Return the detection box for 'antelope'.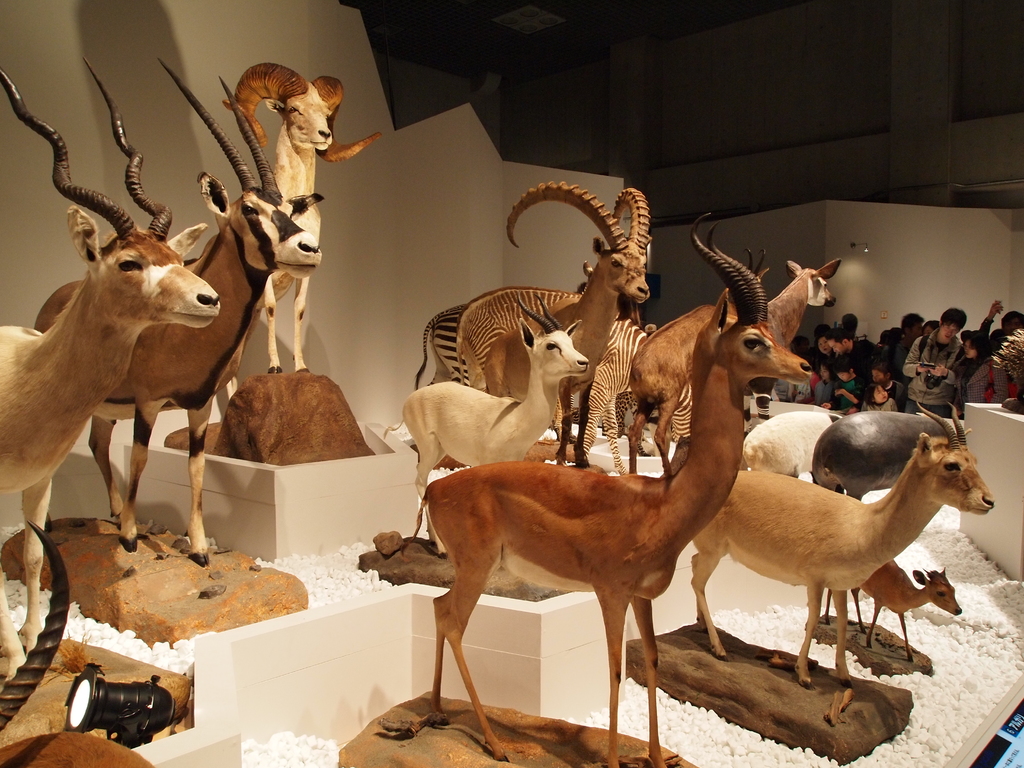
l=0, t=70, r=222, b=680.
